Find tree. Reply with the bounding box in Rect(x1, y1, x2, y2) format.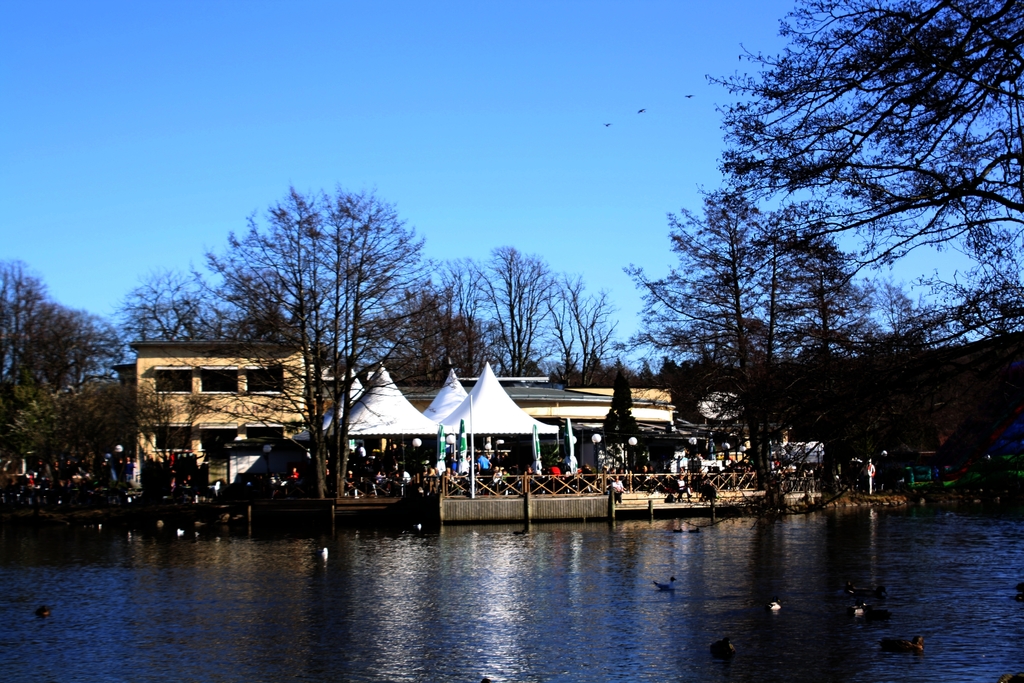
Rect(533, 276, 608, 381).
